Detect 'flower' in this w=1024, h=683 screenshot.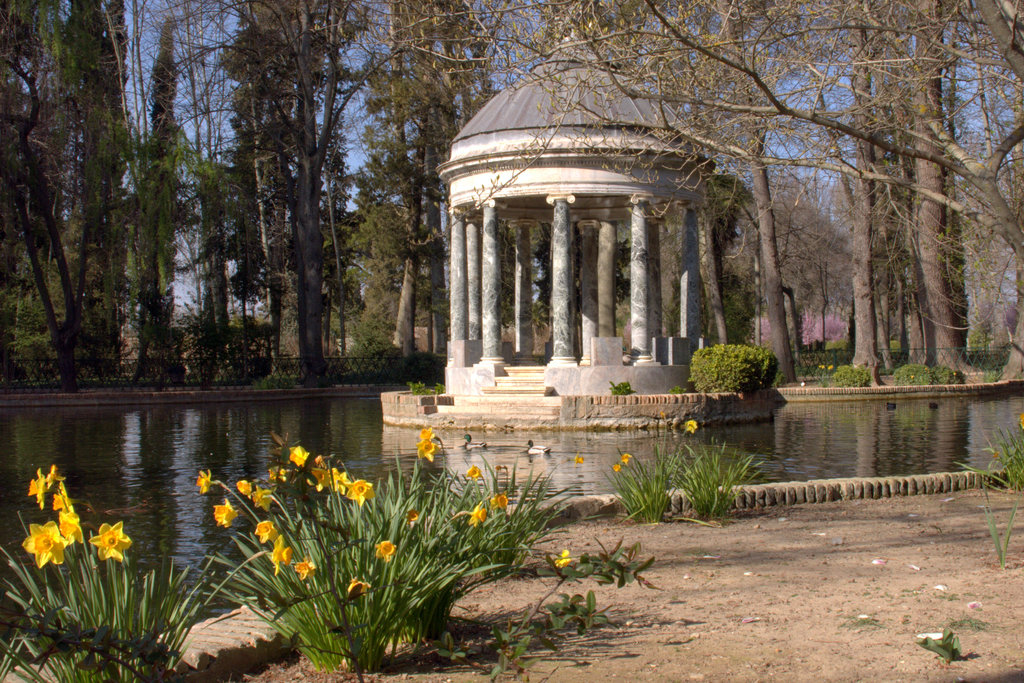
Detection: bbox(88, 520, 140, 562).
